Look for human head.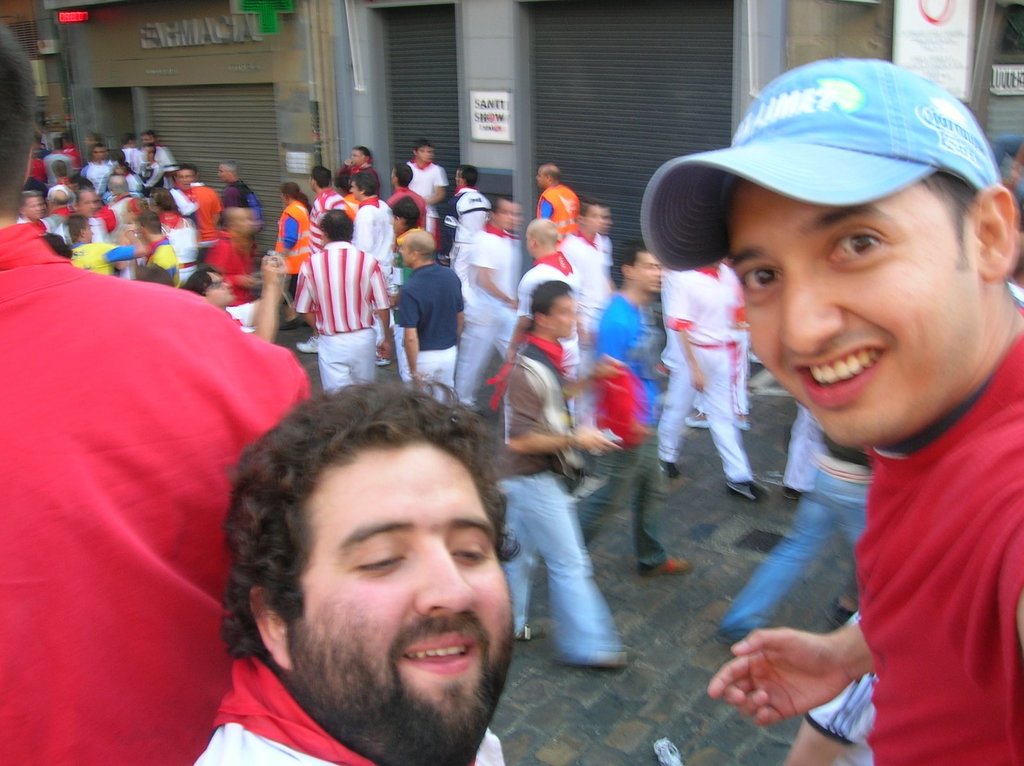
Found: select_region(234, 379, 525, 717).
